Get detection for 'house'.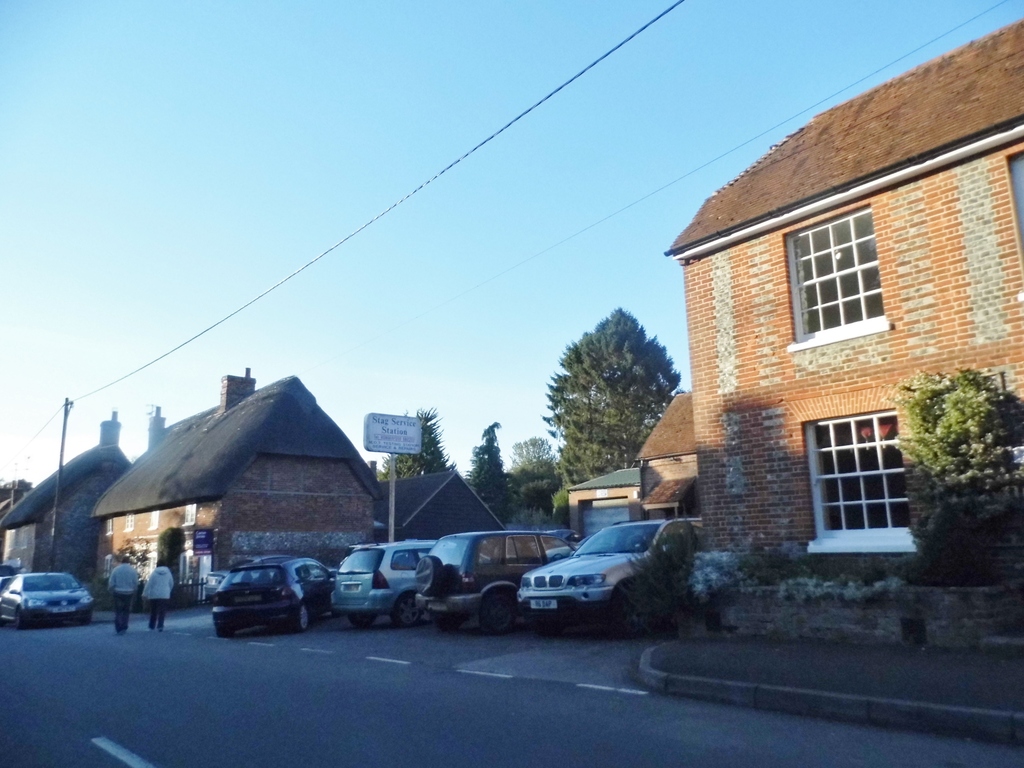
Detection: [left=637, top=388, right=694, bottom=518].
